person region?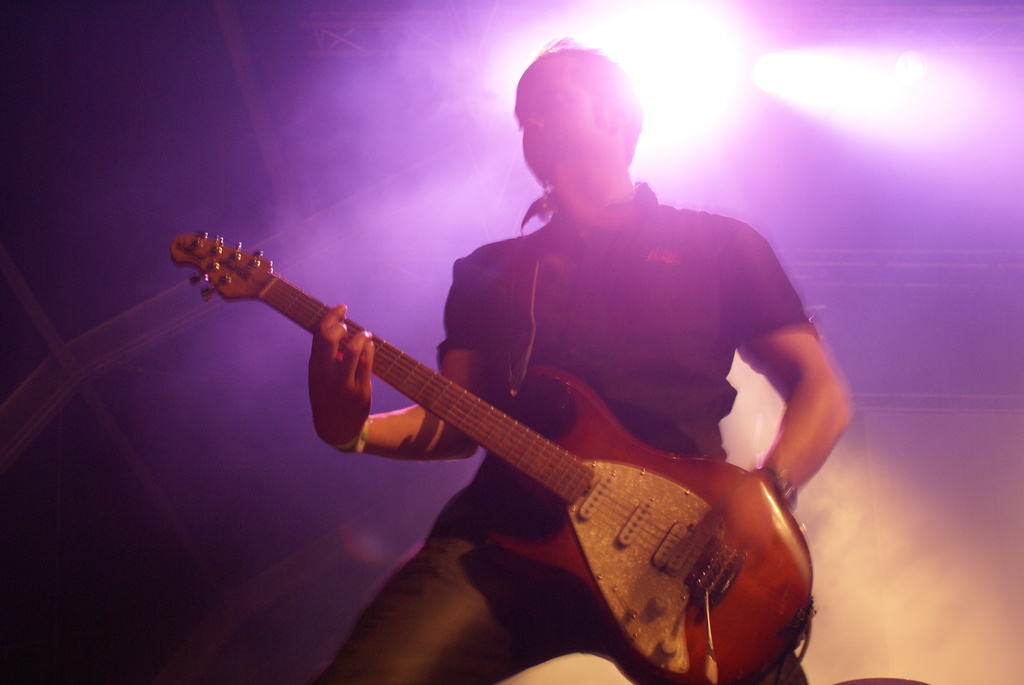
(x1=304, y1=40, x2=844, y2=684)
